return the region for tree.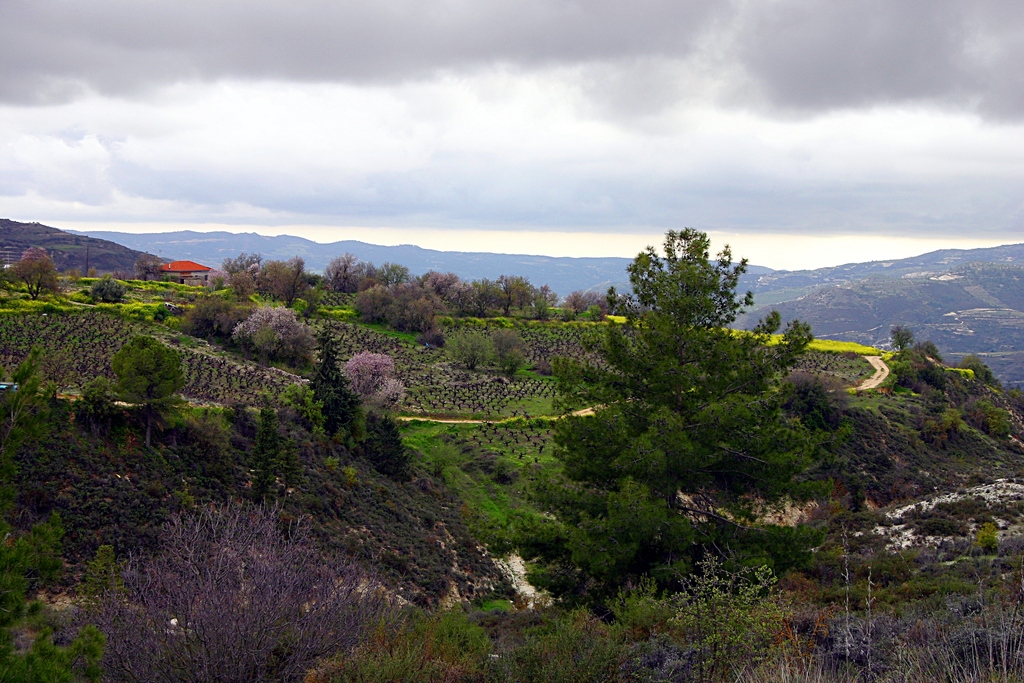
left=566, top=210, right=840, bottom=559.
